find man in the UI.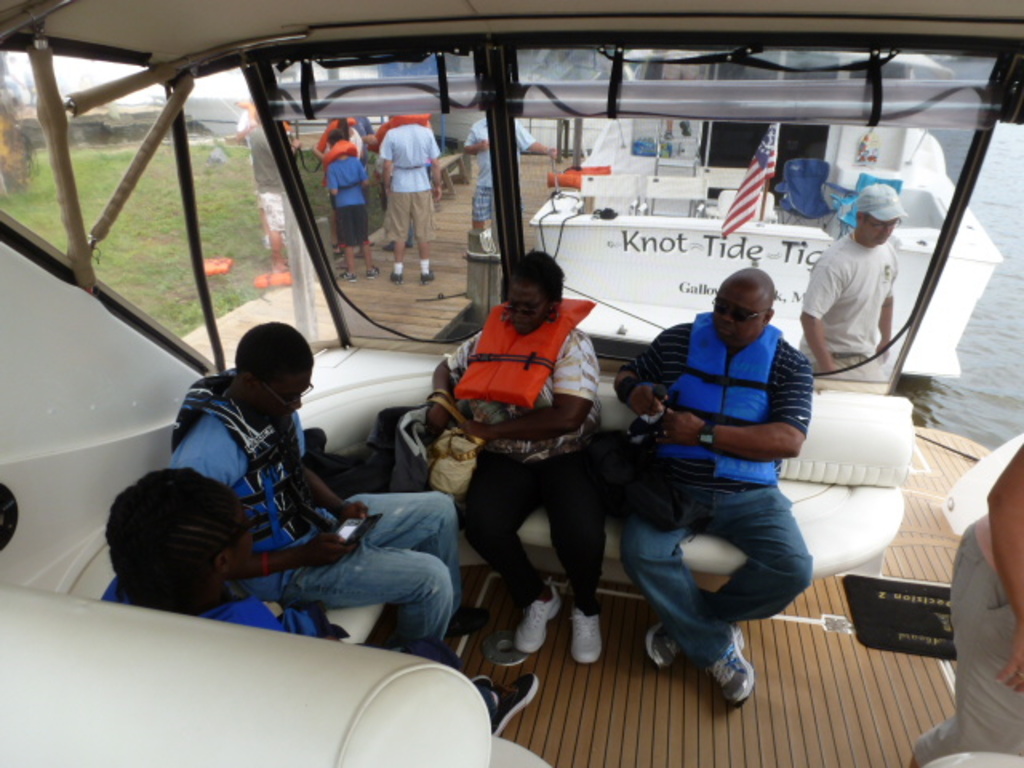
UI element at l=243, t=118, r=302, b=270.
